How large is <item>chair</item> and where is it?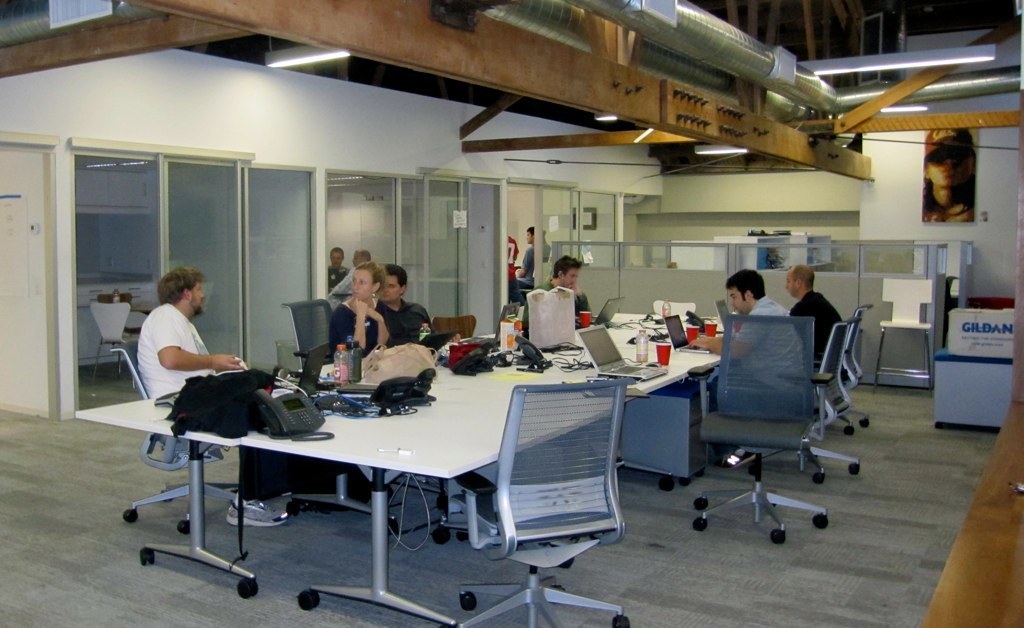
Bounding box: [455, 379, 628, 627].
